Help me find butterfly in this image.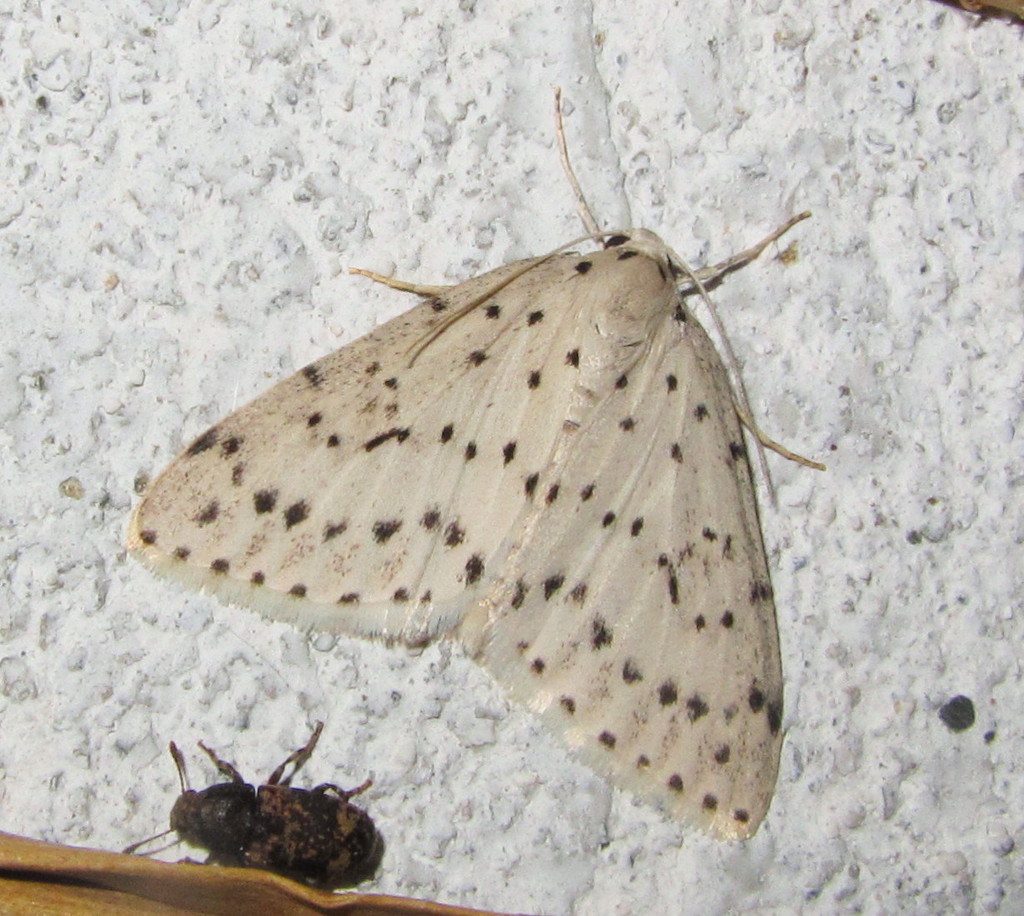
Found it: x1=154, y1=90, x2=841, y2=891.
